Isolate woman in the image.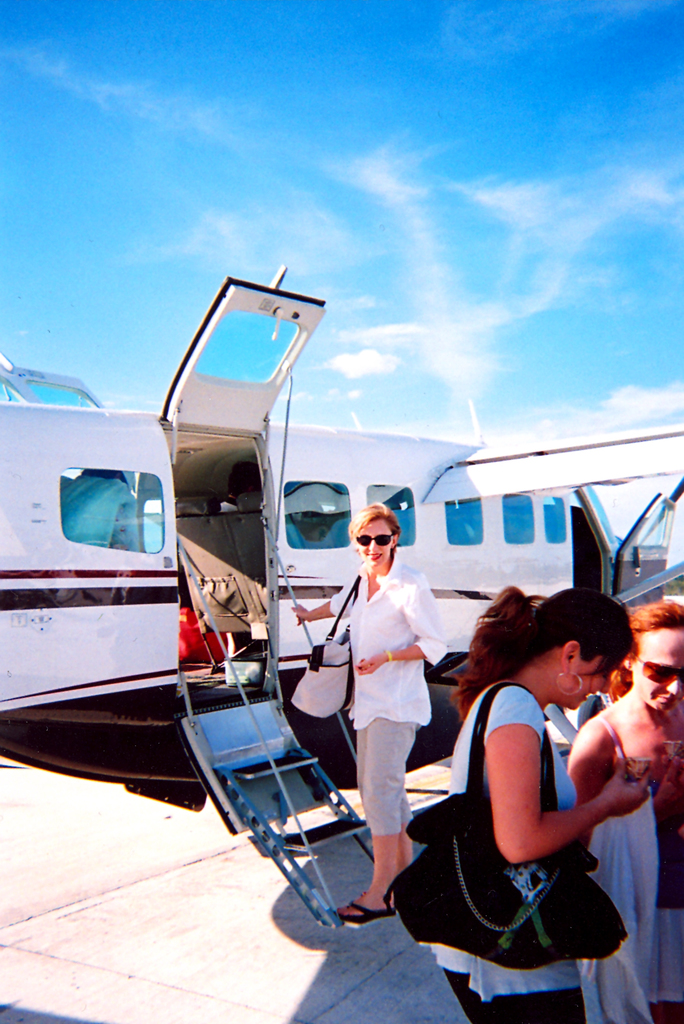
Isolated region: pyautogui.locateOnScreen(294, 507, 448, 920).
